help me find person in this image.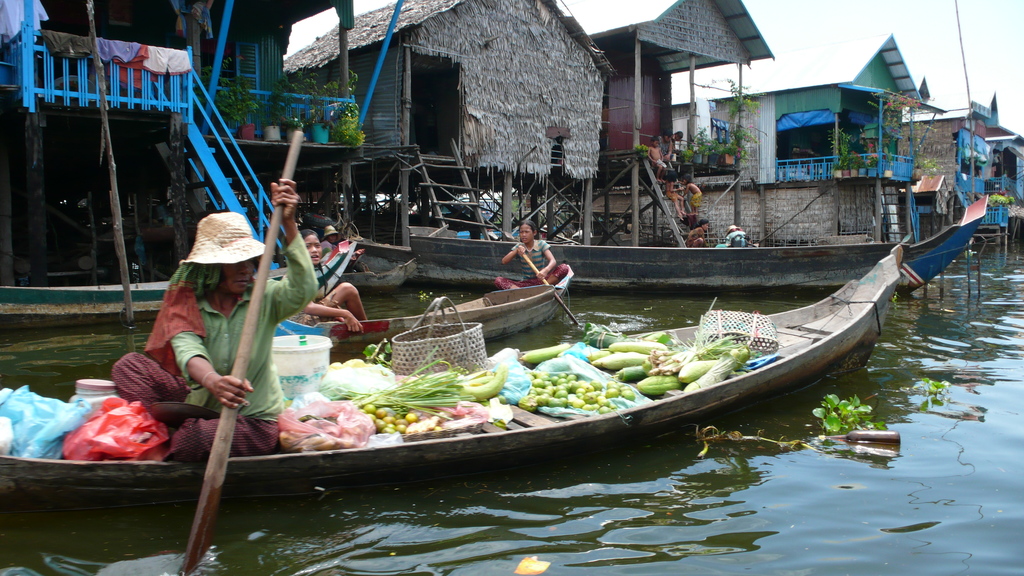
Found it: locate(670, 172, 686, 223).
